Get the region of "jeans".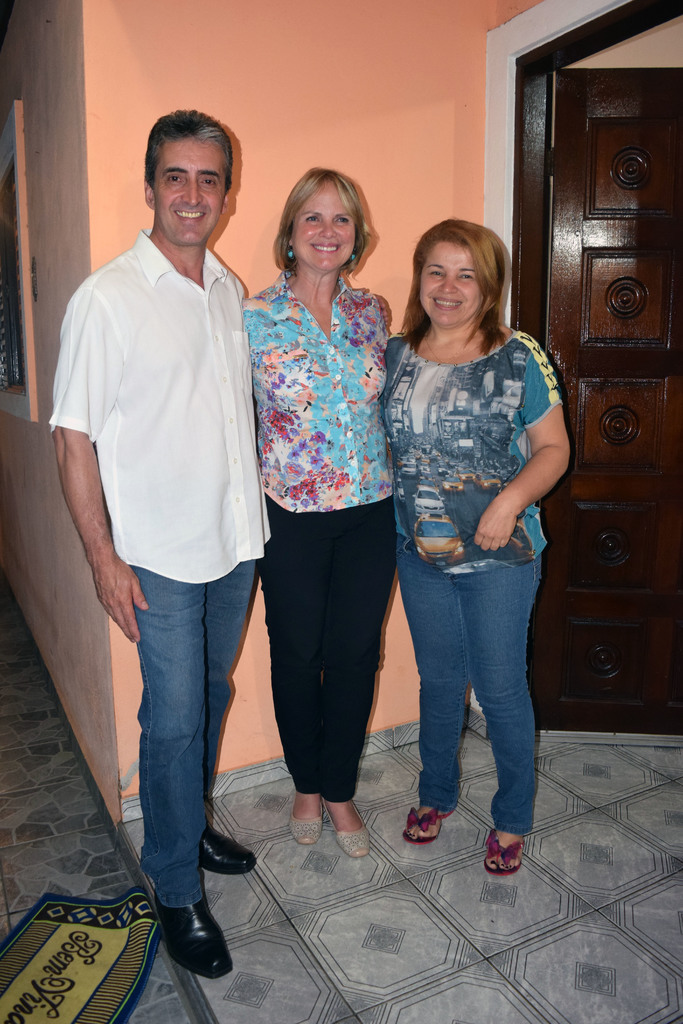
393,536,550,868.
